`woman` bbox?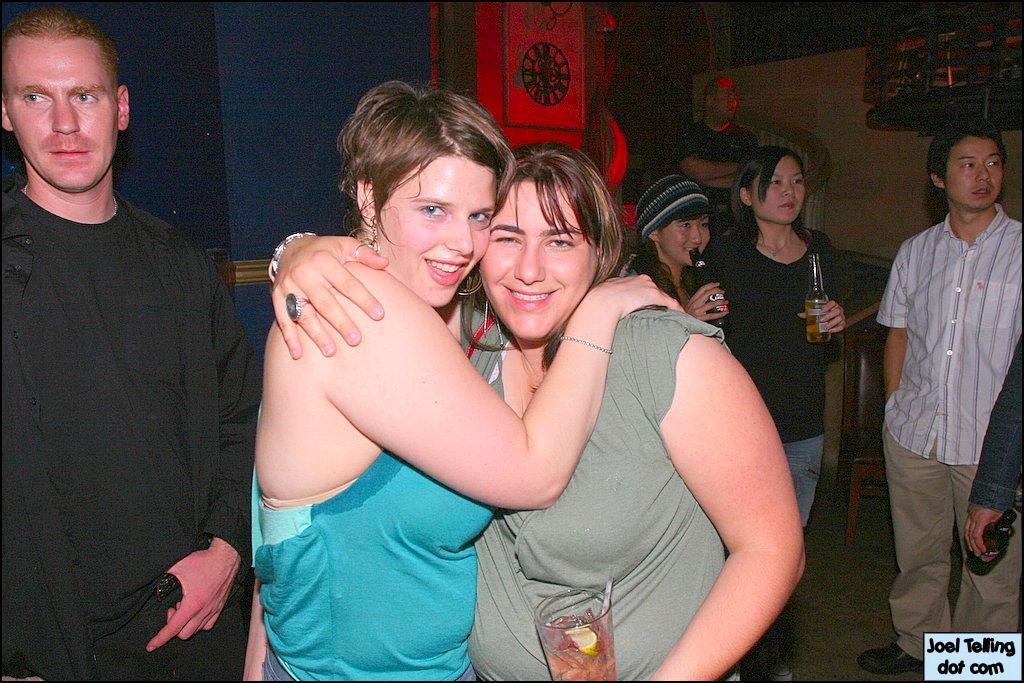
locate(695, 144, 842, 529)
